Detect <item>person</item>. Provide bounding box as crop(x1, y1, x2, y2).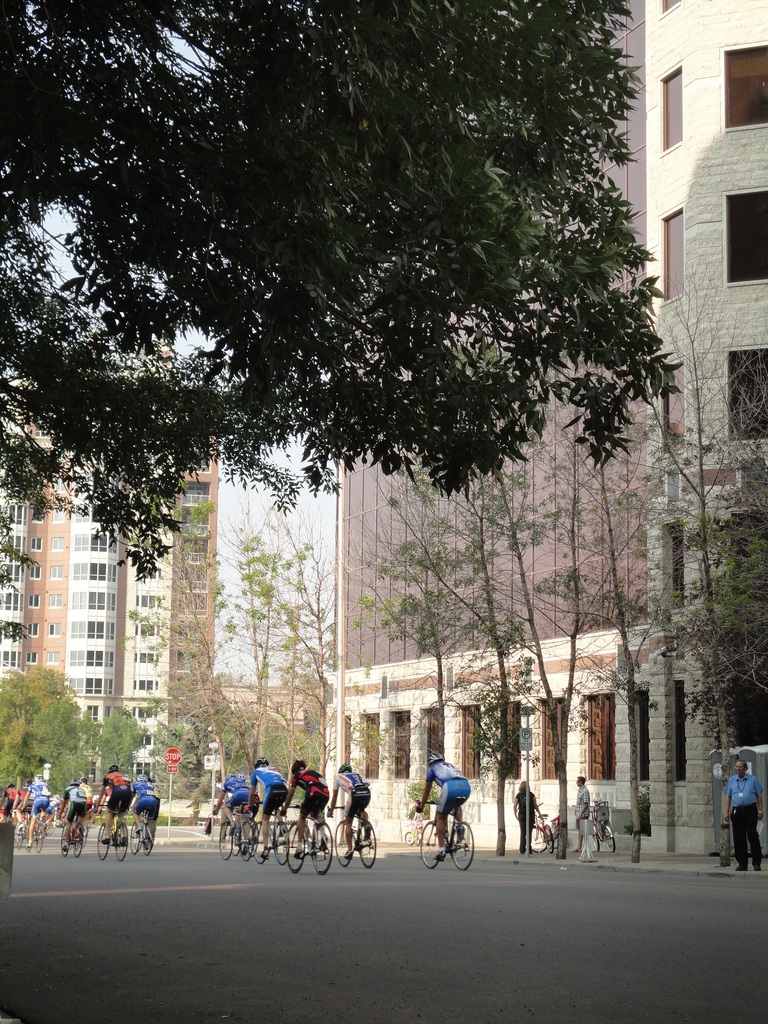
crop(419, 759, 477, 872).
